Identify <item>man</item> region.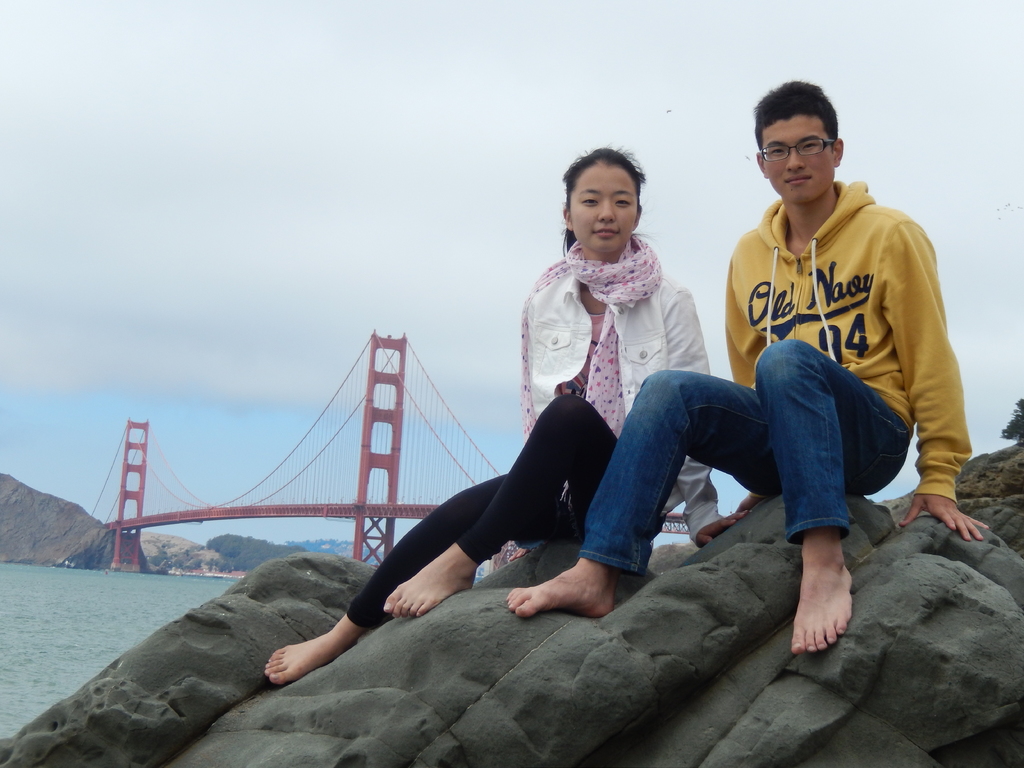
Region: (left=509, top=77, right=991, bottom=659).
